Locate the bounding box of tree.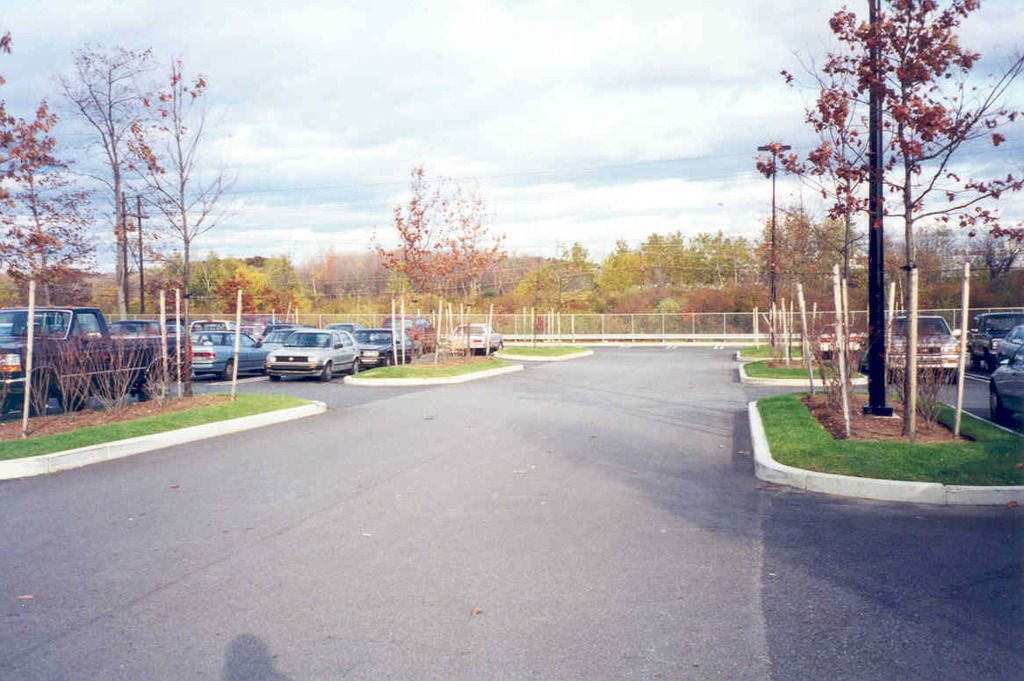
Bounding box: bbox=[768, 11, 992, 423].
